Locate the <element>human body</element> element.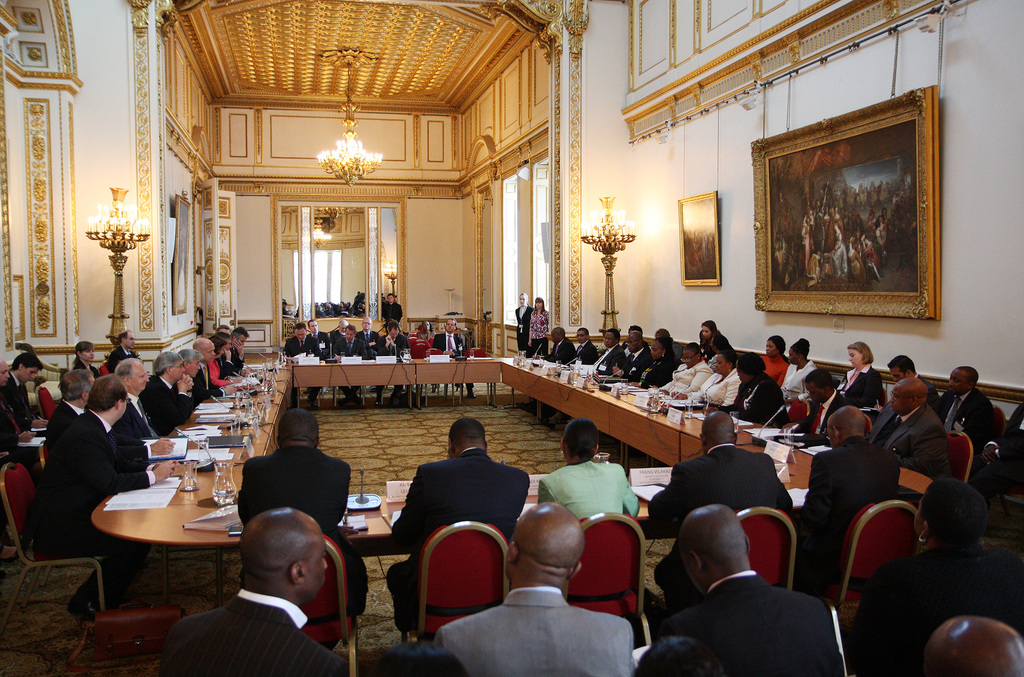
Element bbox: <region>182, 344, 204, 376</region>.
